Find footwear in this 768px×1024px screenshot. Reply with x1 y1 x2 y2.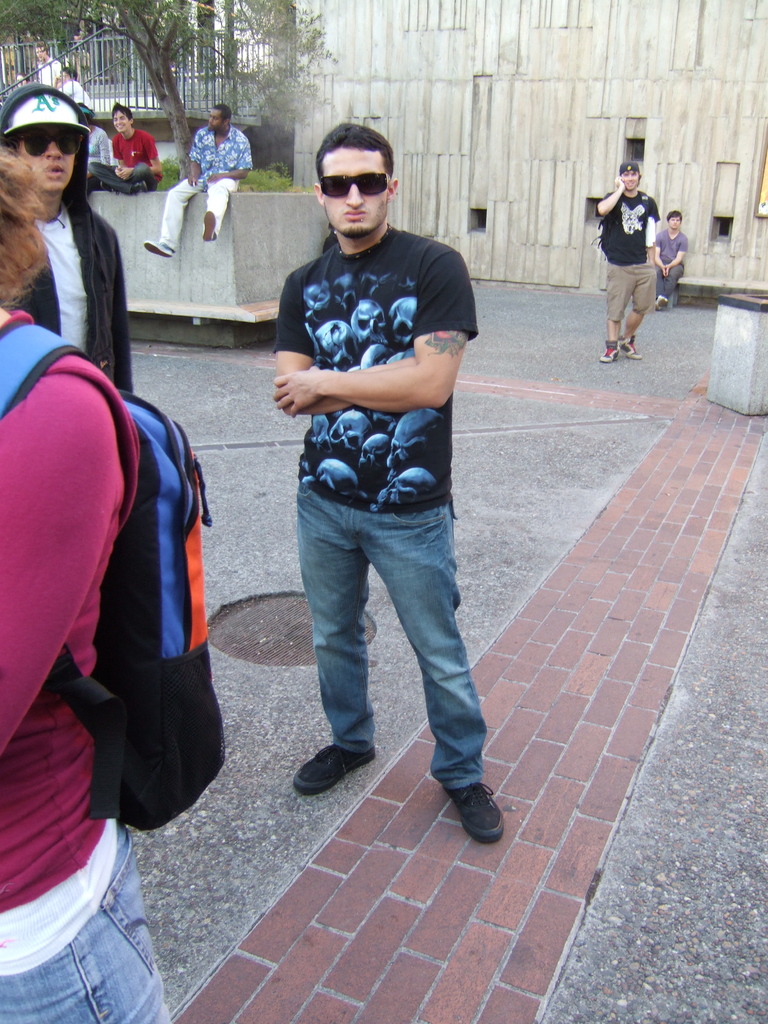
287 750 374 794.
